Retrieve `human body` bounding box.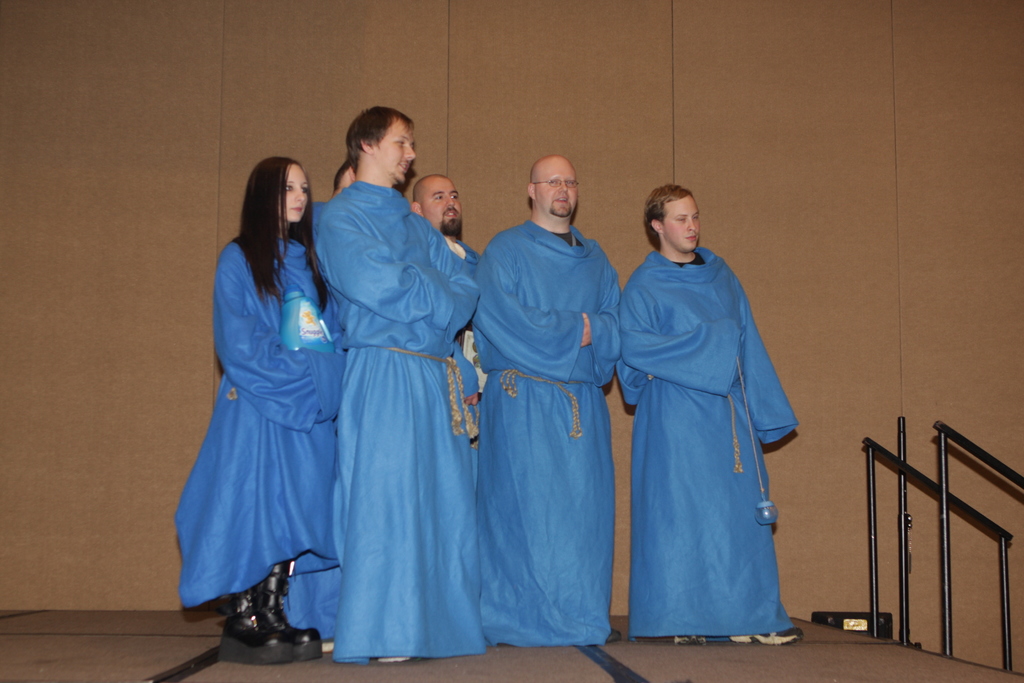
Bounding box: pyautogui.locateOnScreen(184, 133, 351, 682).
